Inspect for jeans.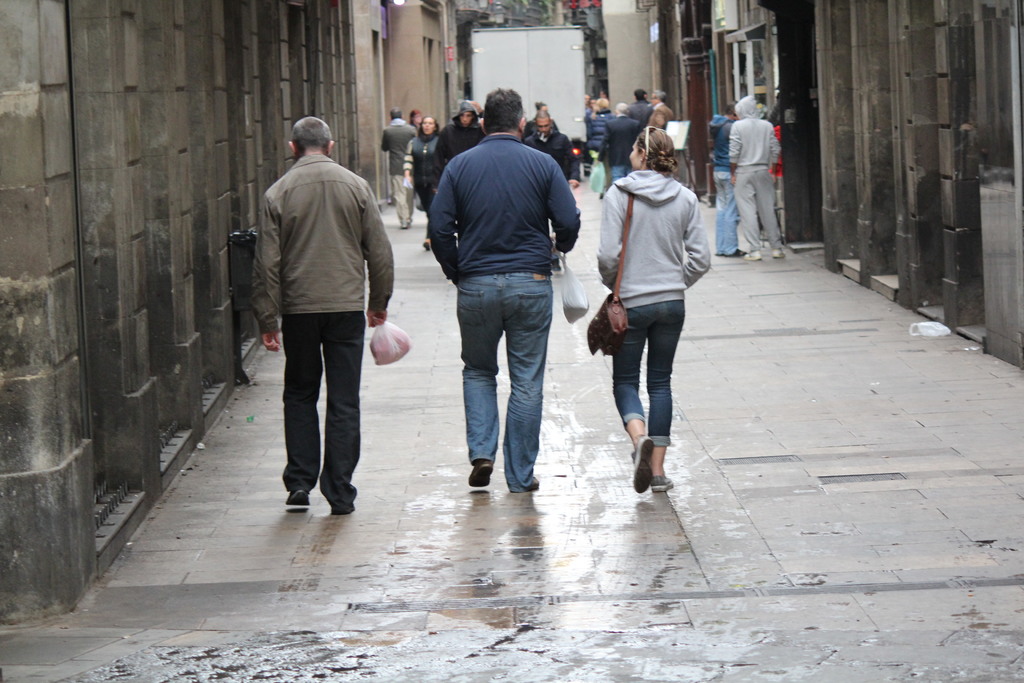
Inspection: Rect(263, 314, 367, 518).
